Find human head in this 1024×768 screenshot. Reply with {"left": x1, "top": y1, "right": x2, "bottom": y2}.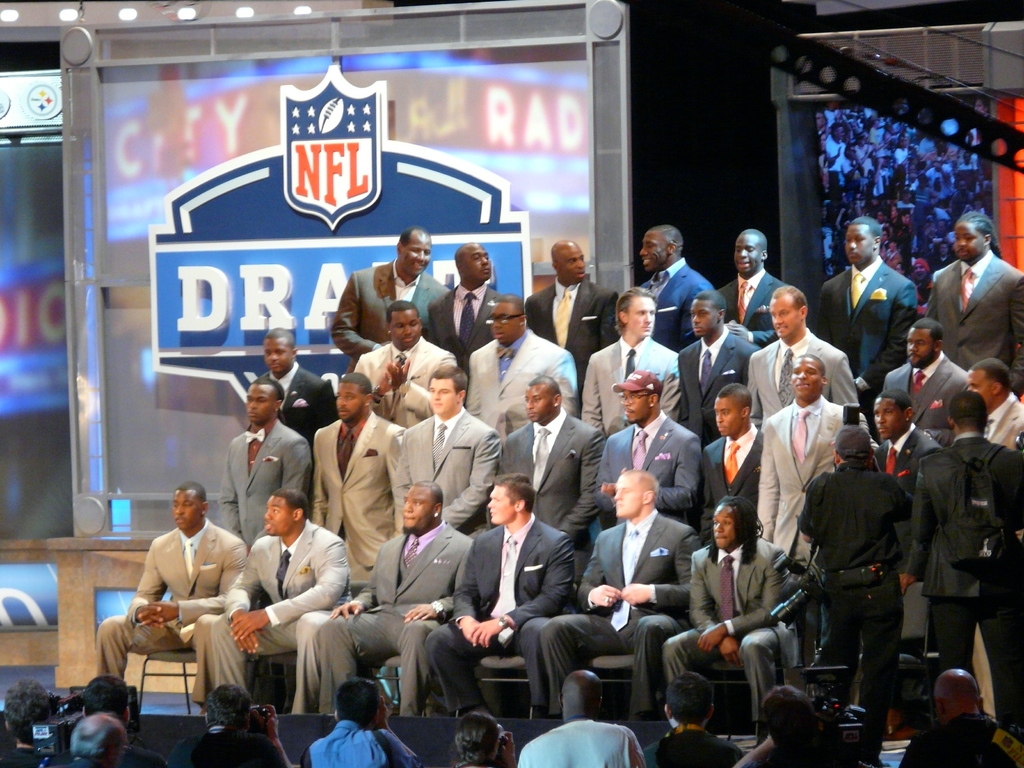
{"left": 638, "top": 227, "right": 687, "bottom": 271}.
